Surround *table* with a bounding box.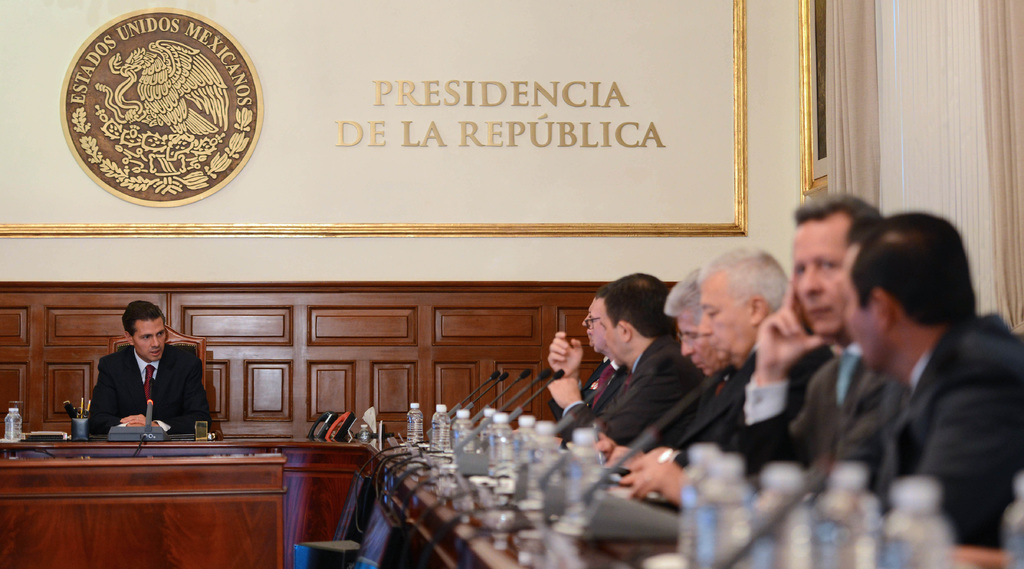
(0,428,383,568).
